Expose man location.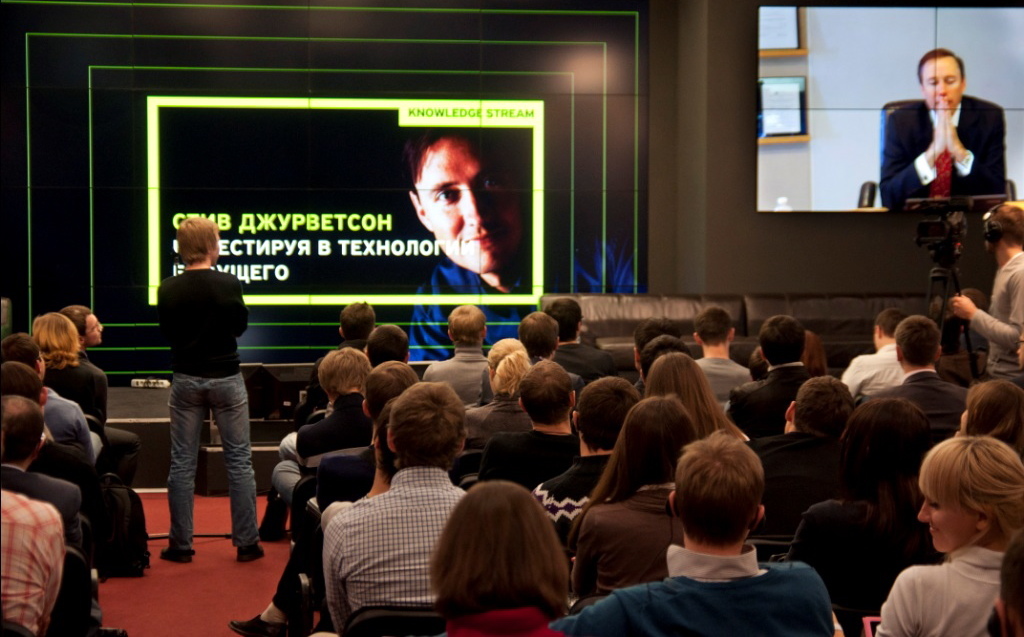
Exposed at <region>544, 299, 618, 377</region>.
